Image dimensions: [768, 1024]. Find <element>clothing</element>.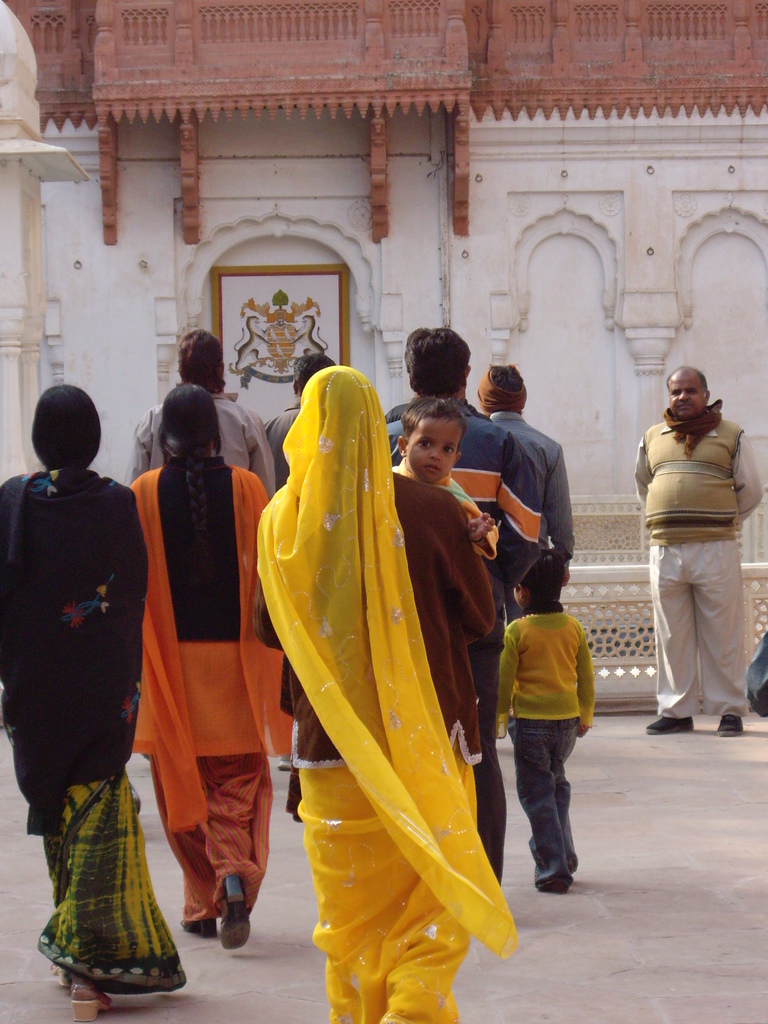
[259,351,519,1023].
